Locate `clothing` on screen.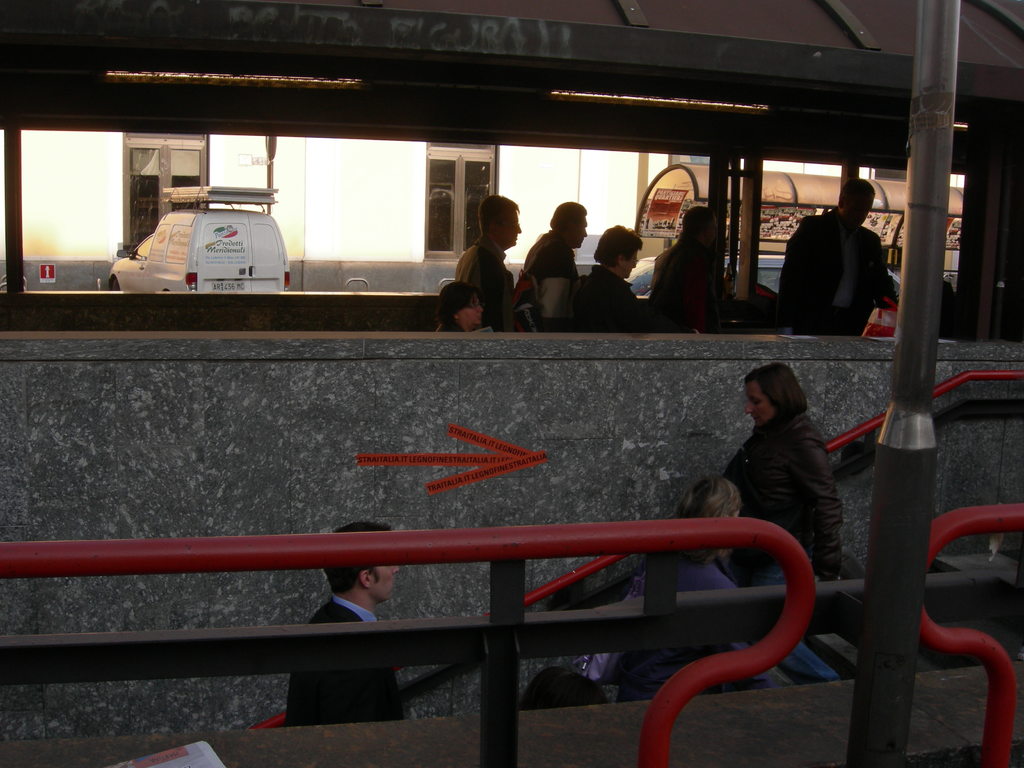
On screen at [left=436, top=312, right=465, bottom=335].
